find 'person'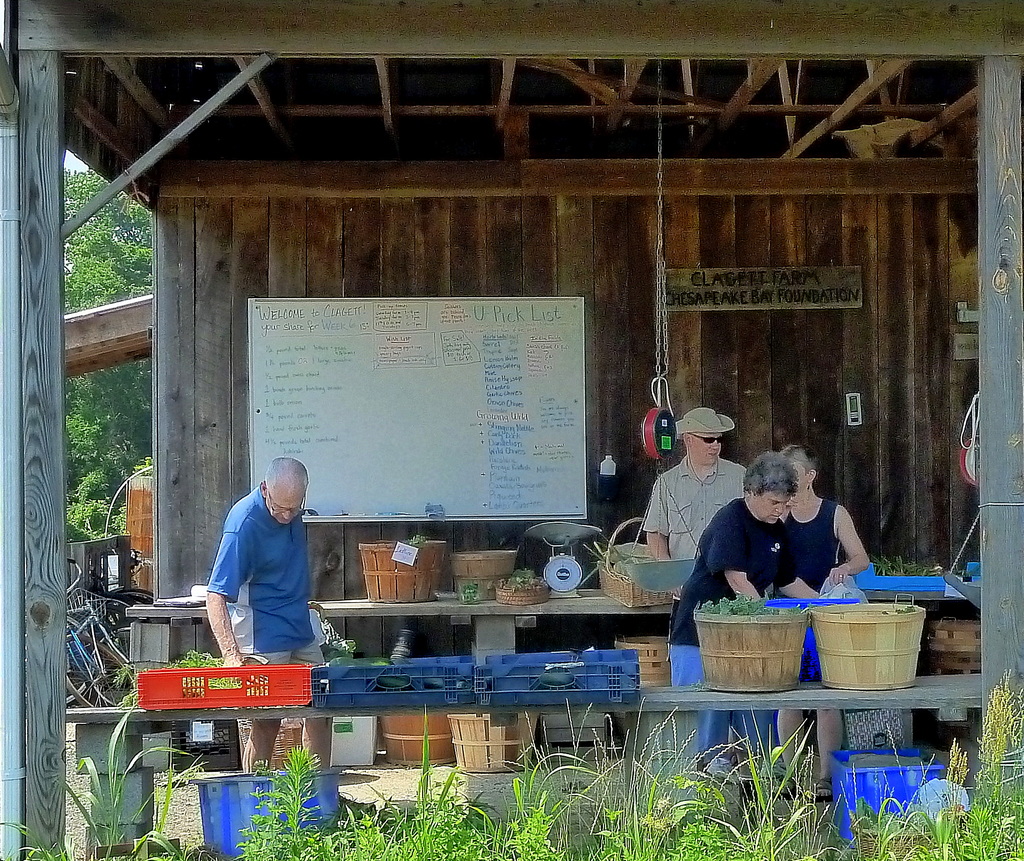
768:439:870:602
